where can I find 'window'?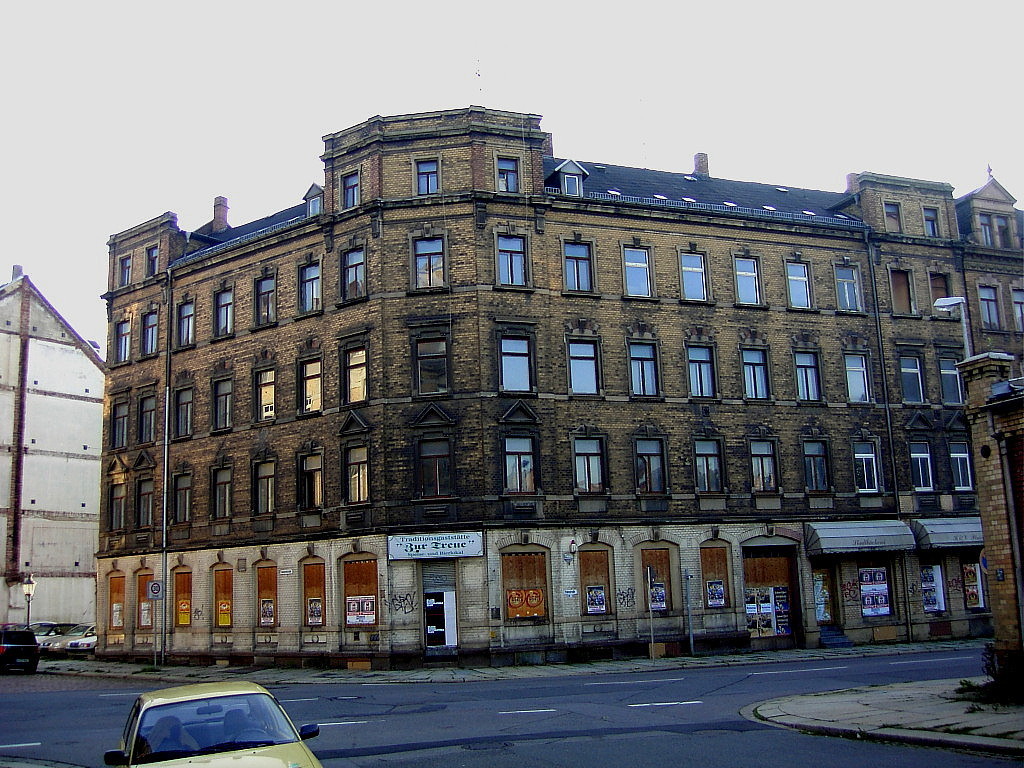
You can find it at x1=103, y1=311, x2=138, y2=365.
